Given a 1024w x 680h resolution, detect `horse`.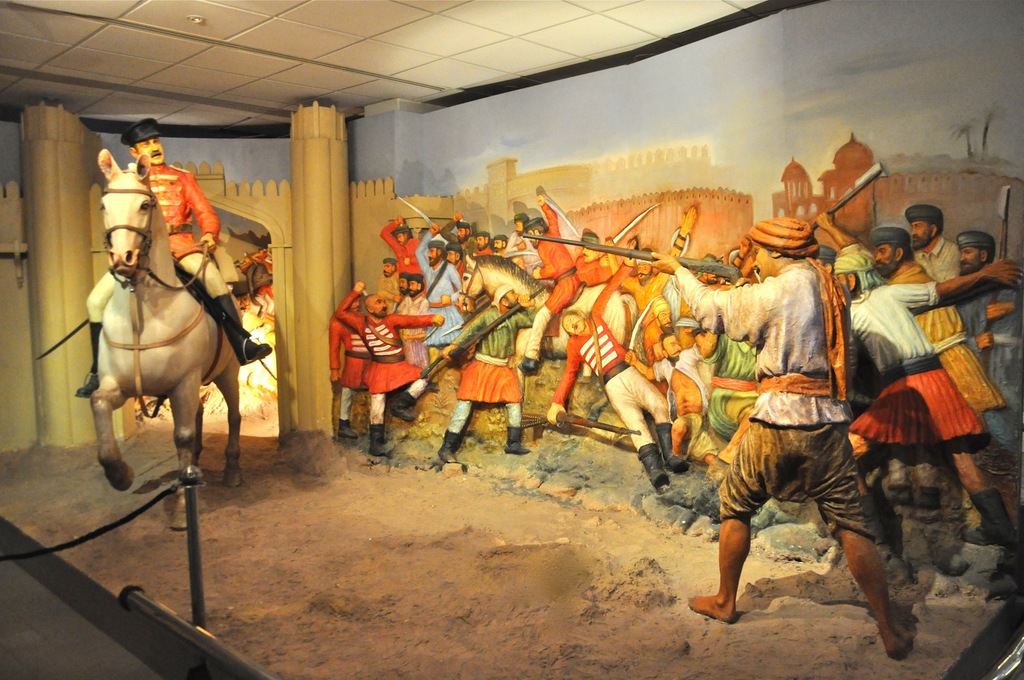
455 252 645 422.
